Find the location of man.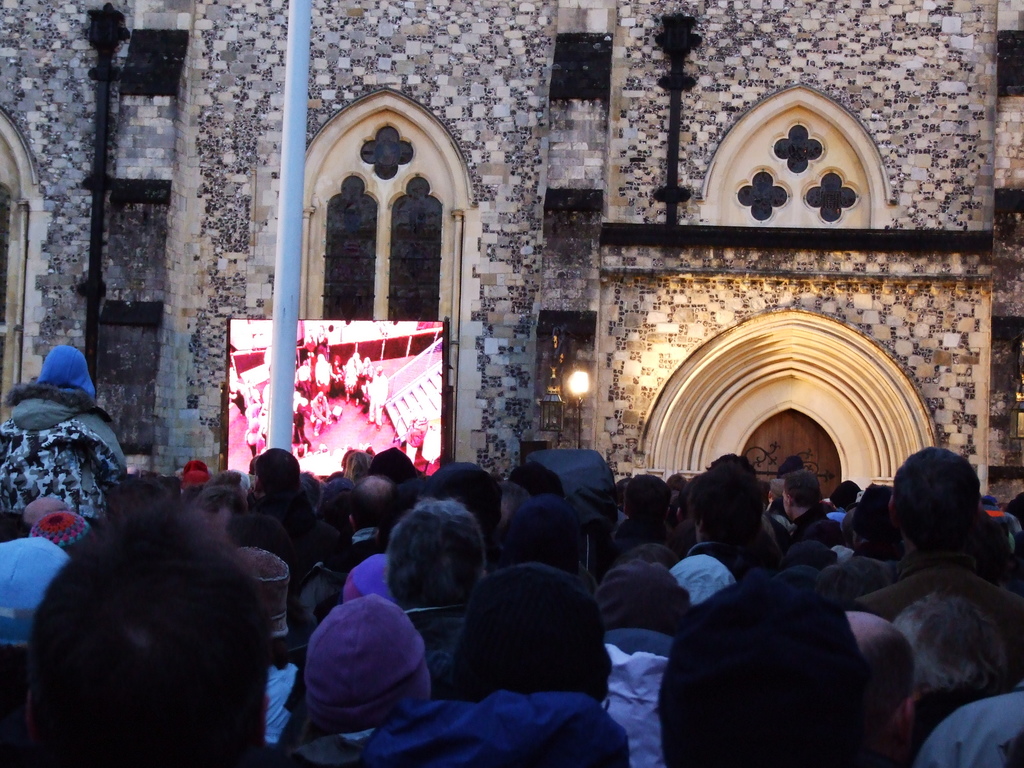
Location: (x1=342, y1=470, x2=397, y2=579).
